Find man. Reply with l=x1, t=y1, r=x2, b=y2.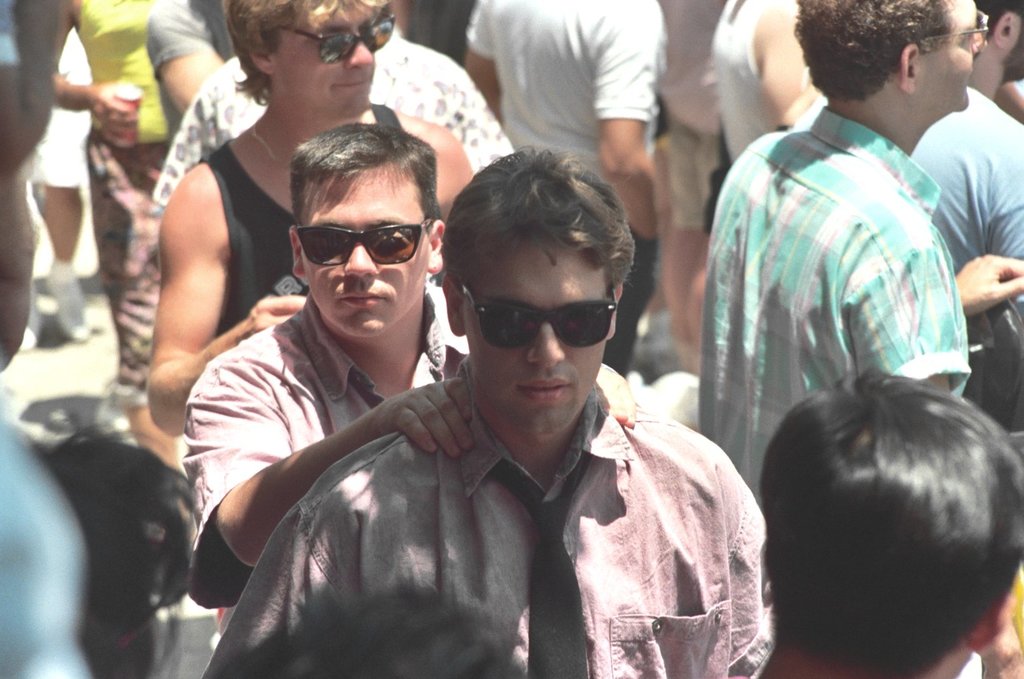
l=147, t=0, r=472, b=442.
